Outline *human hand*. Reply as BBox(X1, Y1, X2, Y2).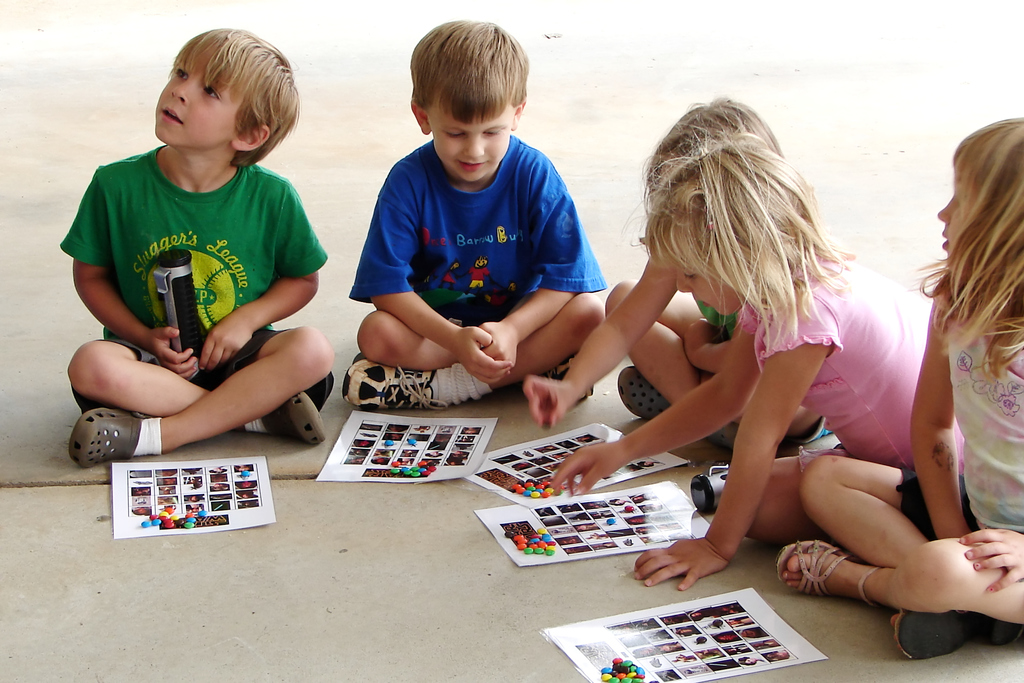
BBox(452, 326, 514, 390).
